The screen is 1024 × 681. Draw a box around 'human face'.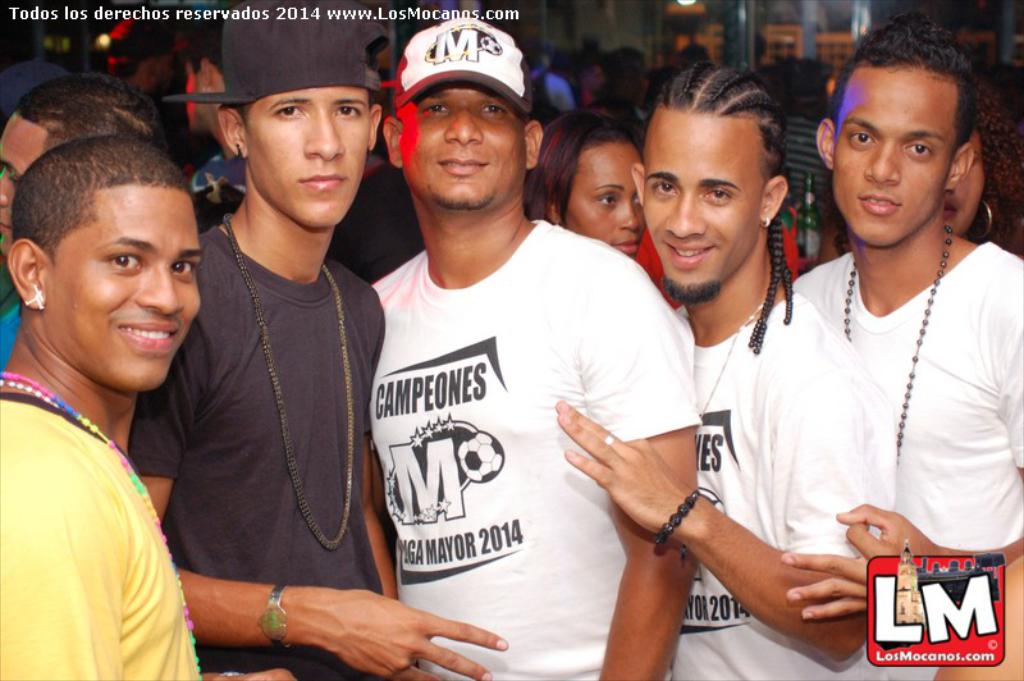
region(564, 142, 643, 261).
